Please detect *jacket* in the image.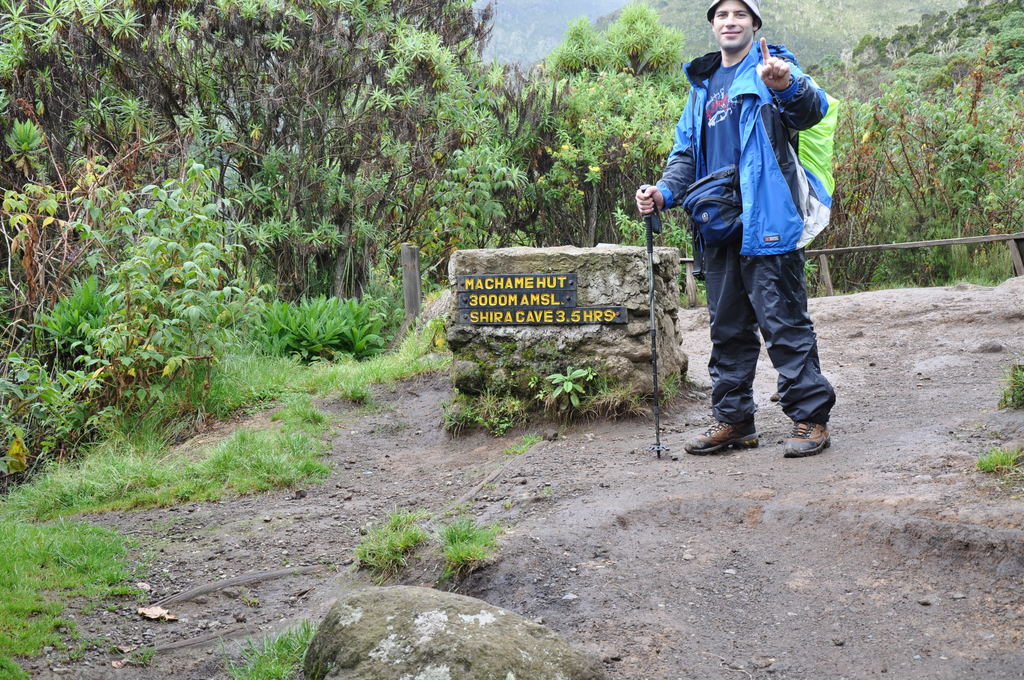
650,38,832,255.
